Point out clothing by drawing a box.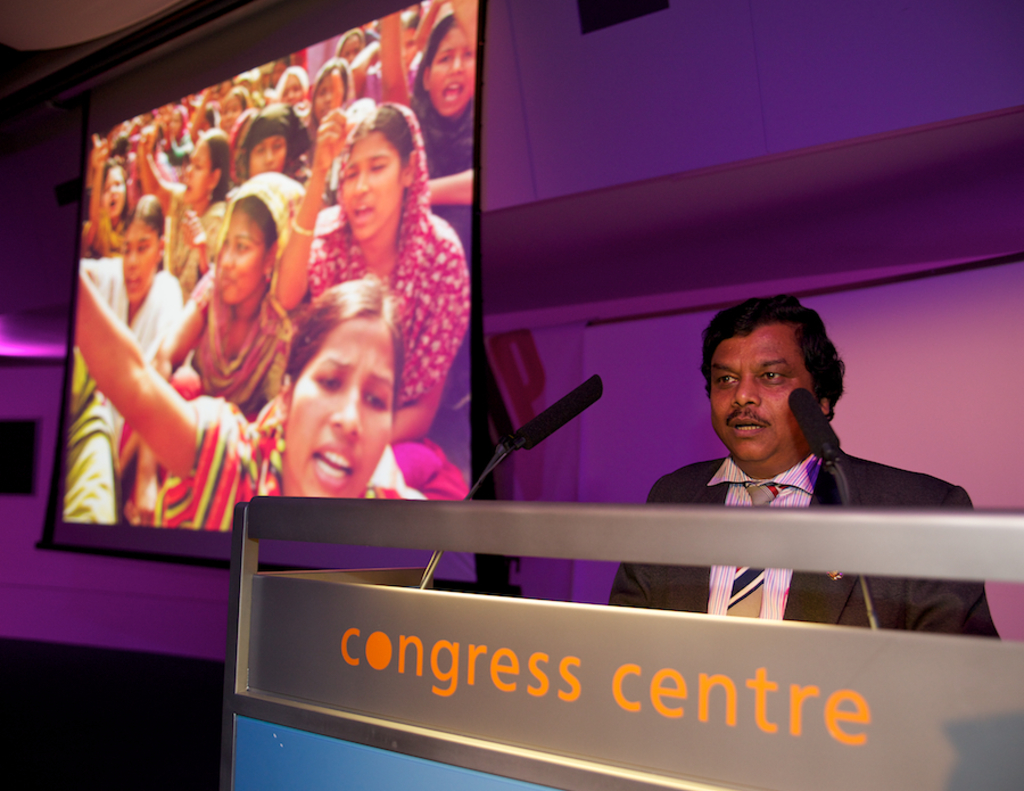
(left=154, top=409, right=426, bottom=546).
